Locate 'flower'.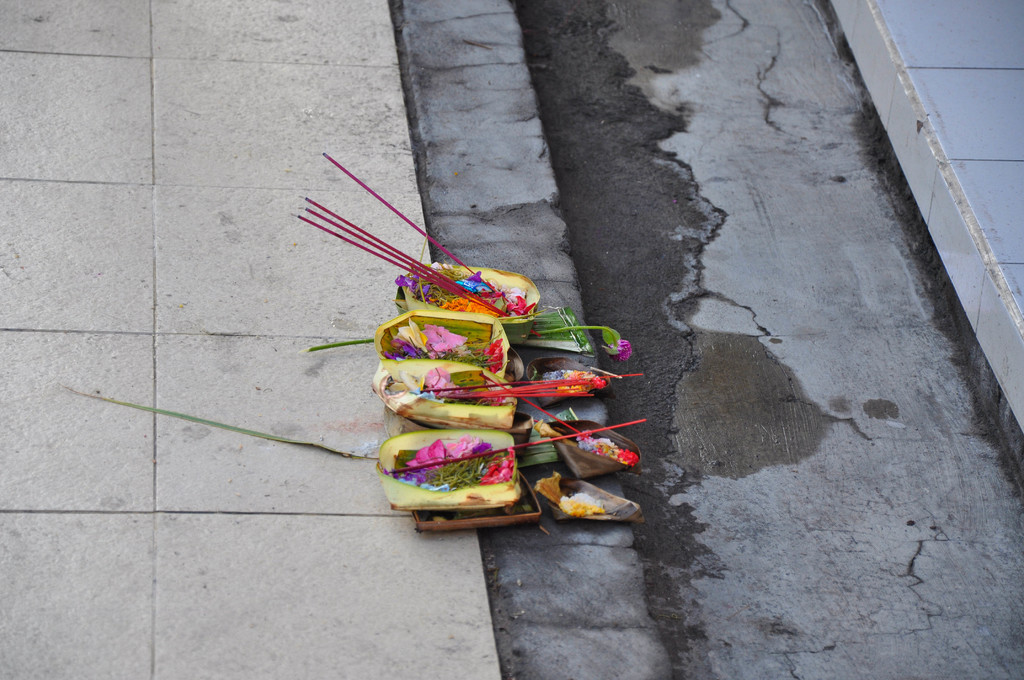
Bounding box: x1=477, y1=446, x2=513, y2=485.
